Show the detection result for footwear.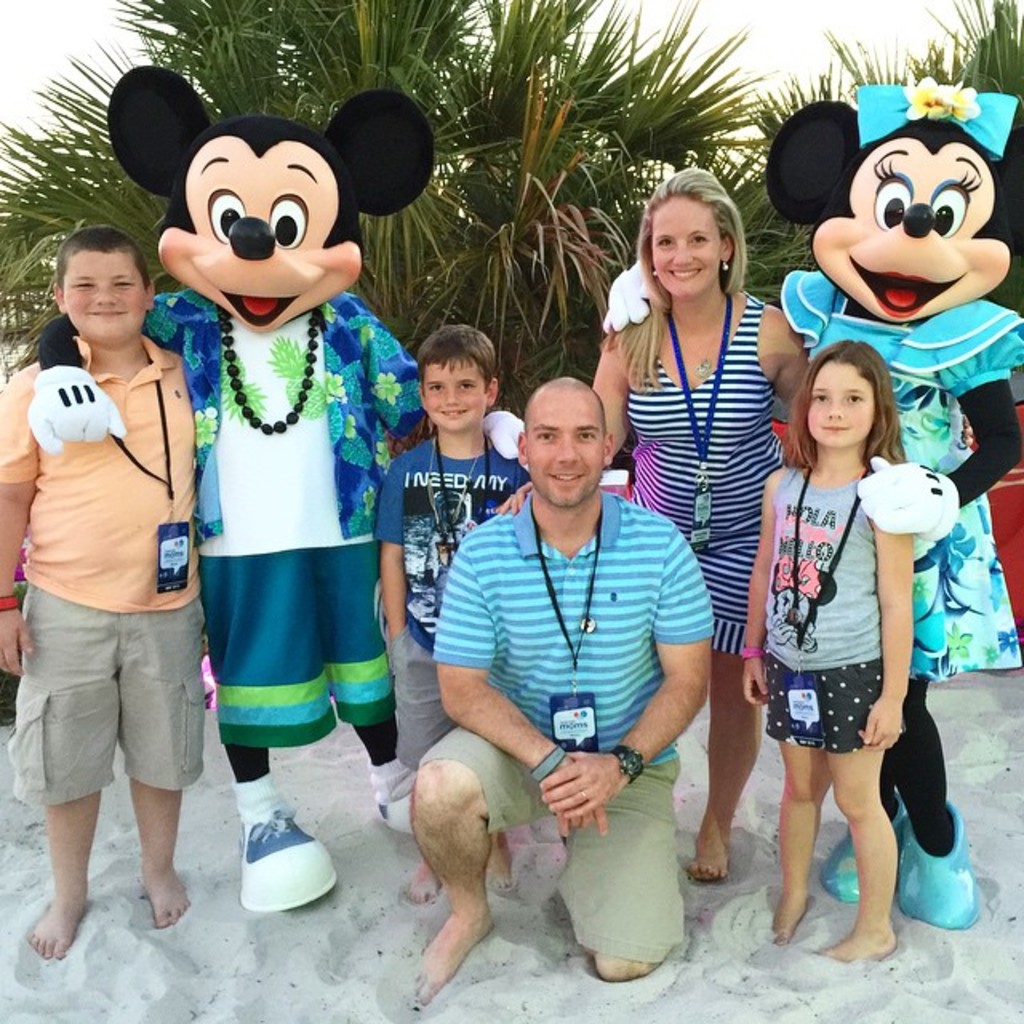
detection(902, 797, 981, 936).
